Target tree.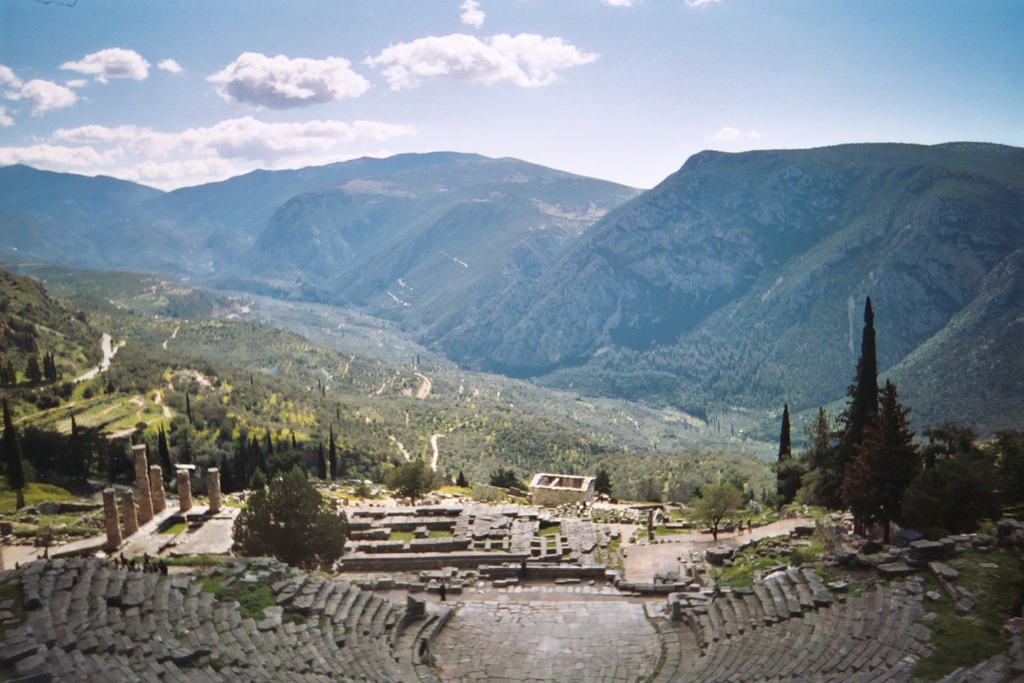
Target region: locate(691, 482, 745, 540).
